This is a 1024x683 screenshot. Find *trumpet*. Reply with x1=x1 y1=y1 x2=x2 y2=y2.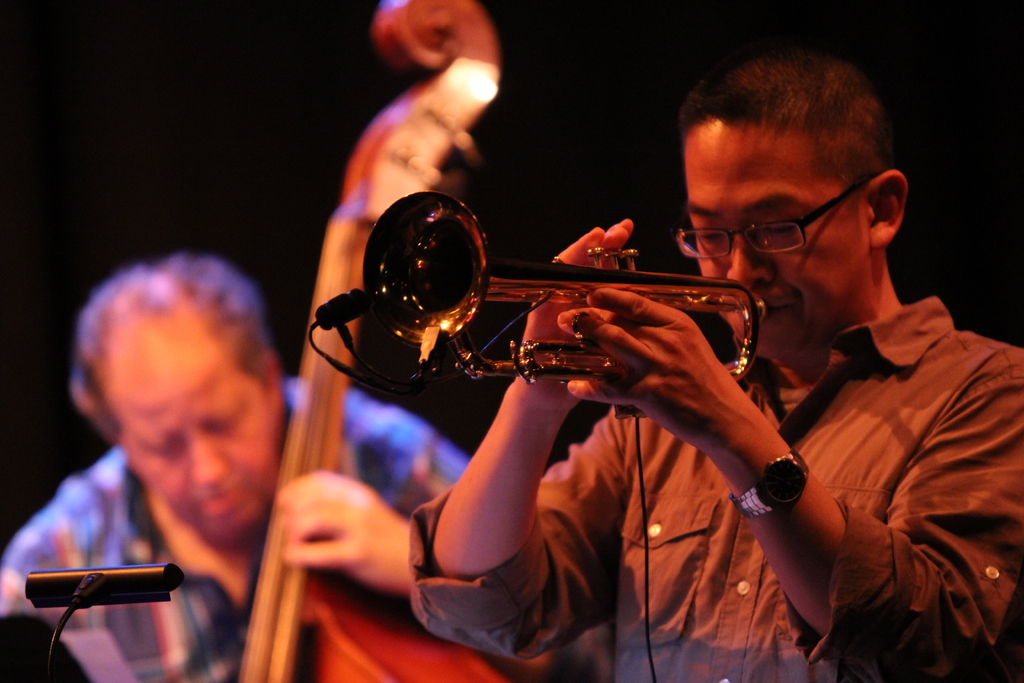
x1=361 y1=189 x2=772 y2=418.
